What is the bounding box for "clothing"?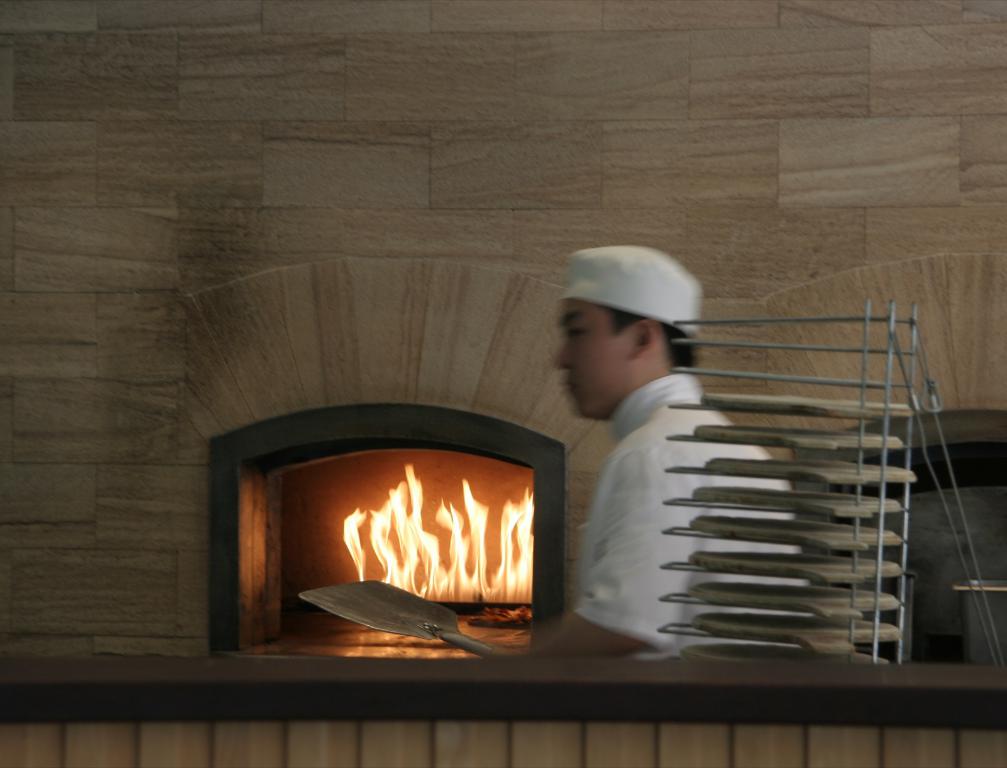
[572, 368, 809, 662].
